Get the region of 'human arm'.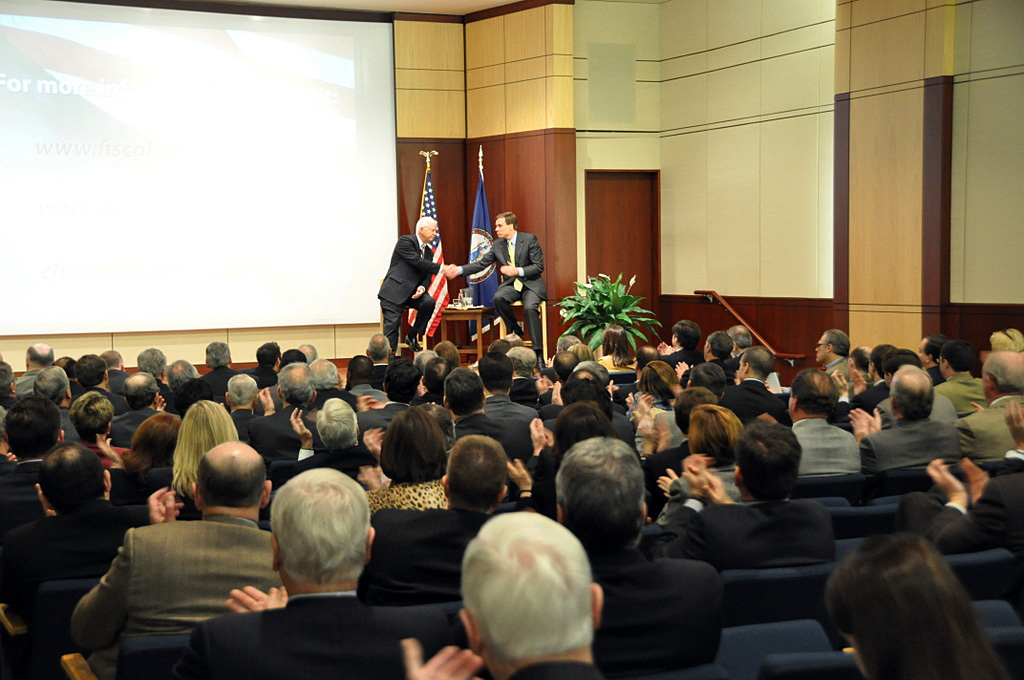
bbox=[529, 413, 553, 455].
